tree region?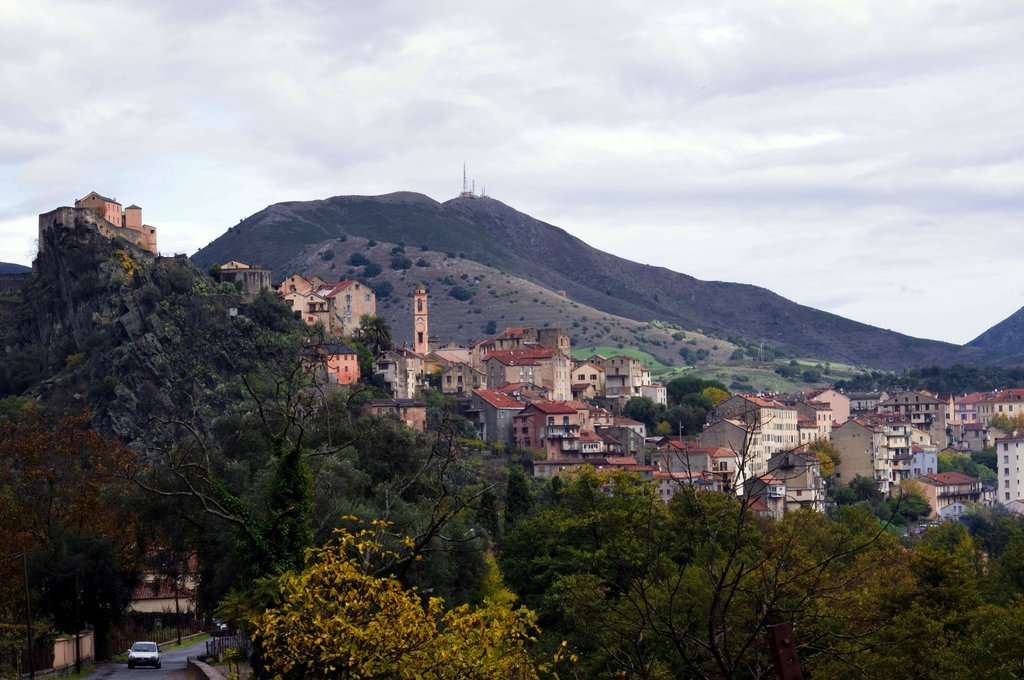
{"left": 571, "top": 409, "right": 907, "bottom": 679}
